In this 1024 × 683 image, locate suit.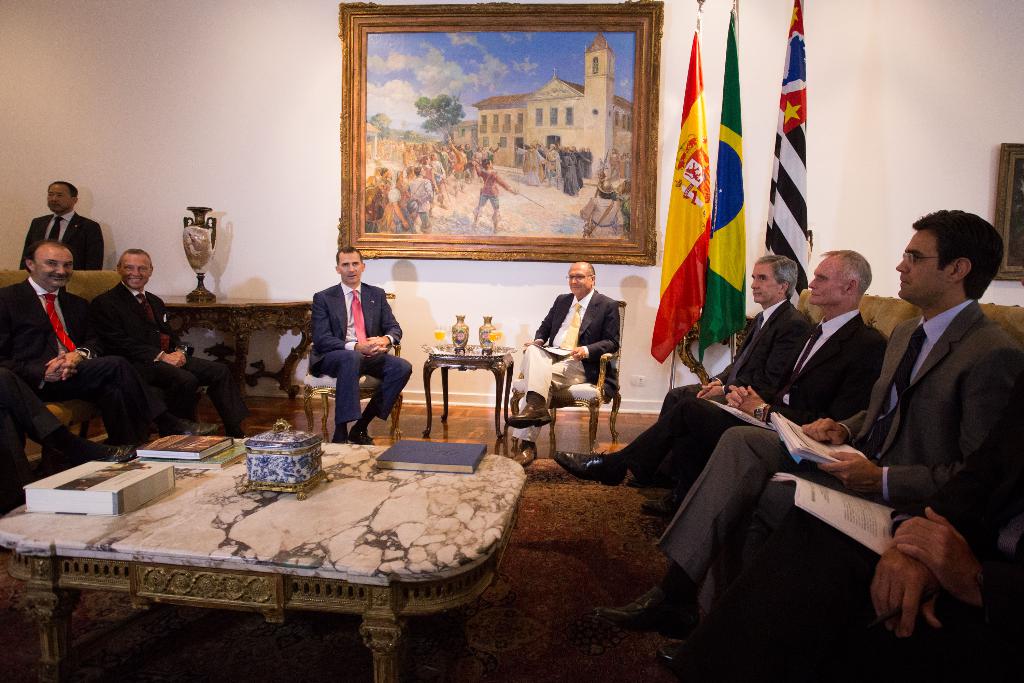
Bounding box: (308, 272, 413, 425).
